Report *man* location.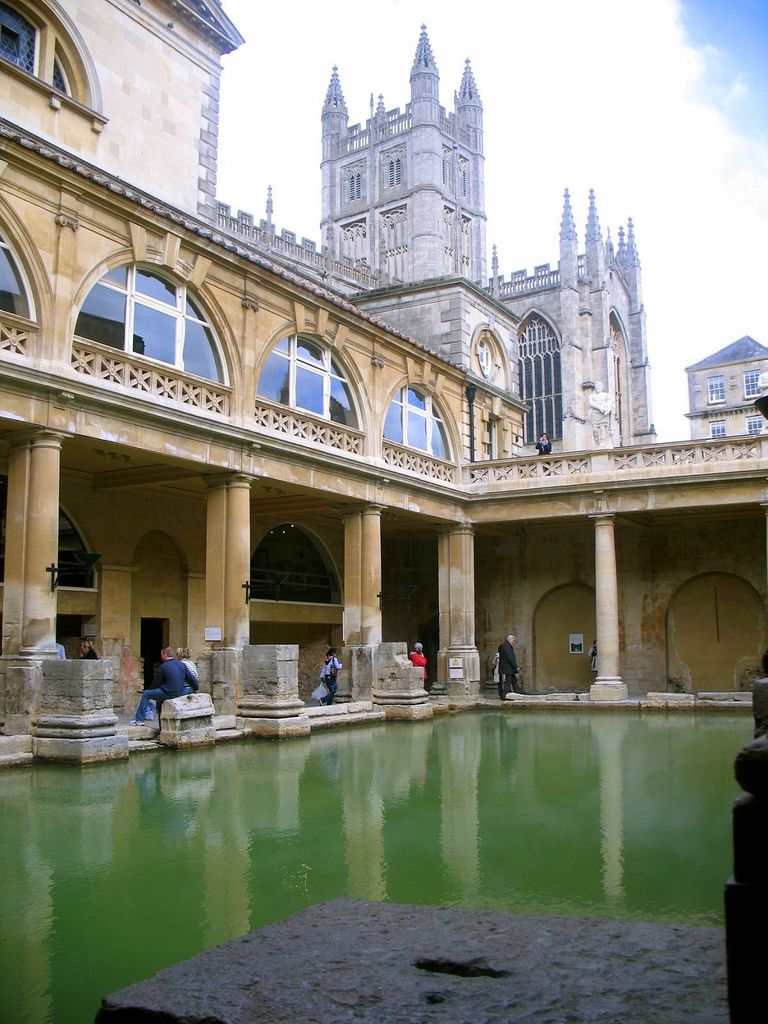
Report: region(499, 632, 524, 701).
